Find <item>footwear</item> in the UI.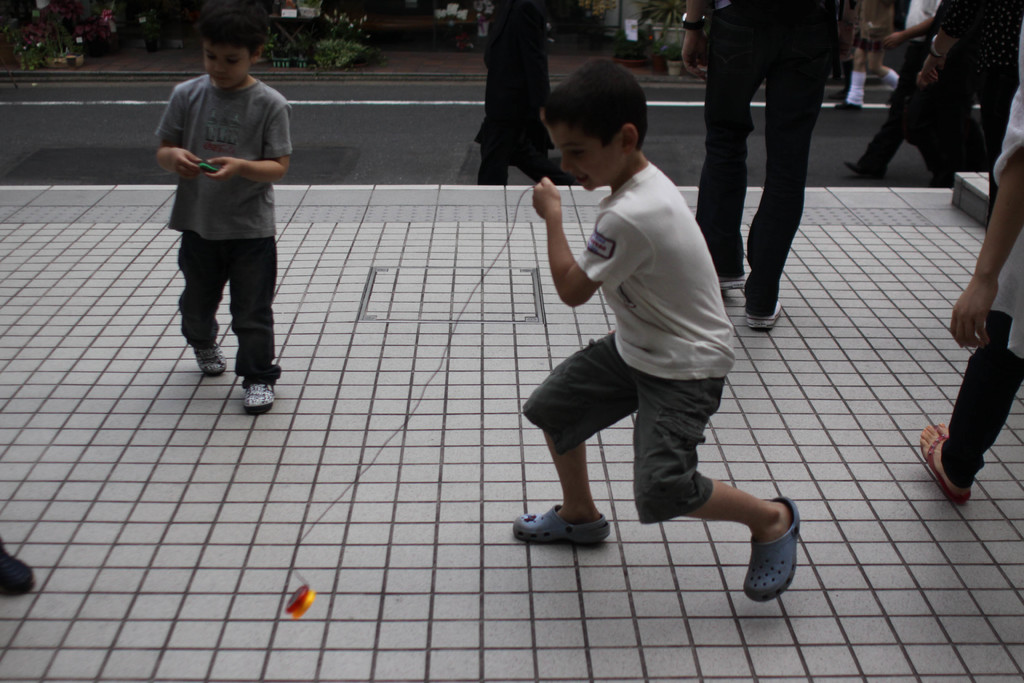
UI element at bbox=[740, 495, 803, 605].
